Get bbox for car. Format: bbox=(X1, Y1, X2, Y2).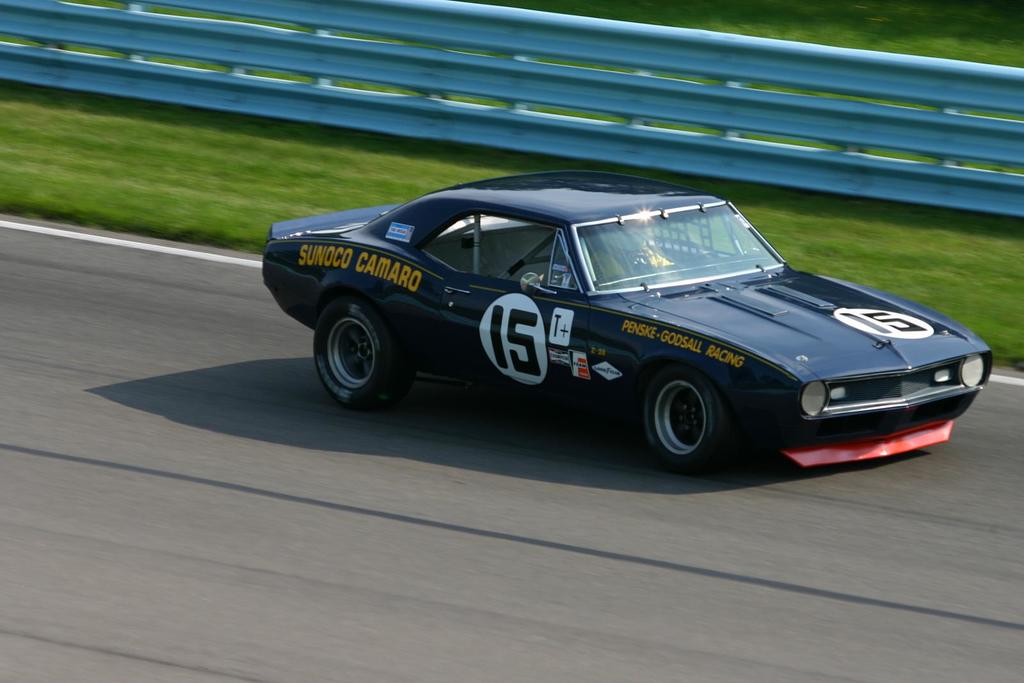
bbox=(252, 181, 1002, 463).
